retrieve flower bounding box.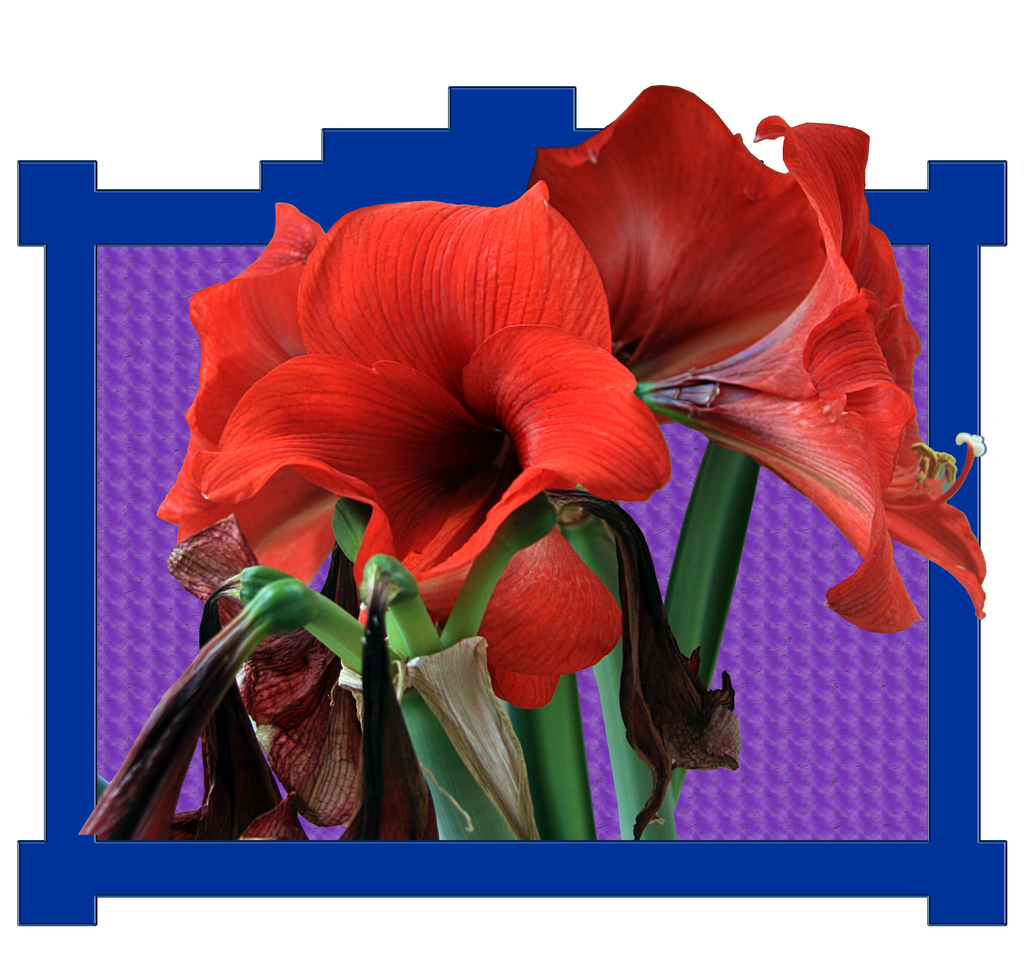
Bounding box: [left=202, top=180, right=675, bottom=709].
